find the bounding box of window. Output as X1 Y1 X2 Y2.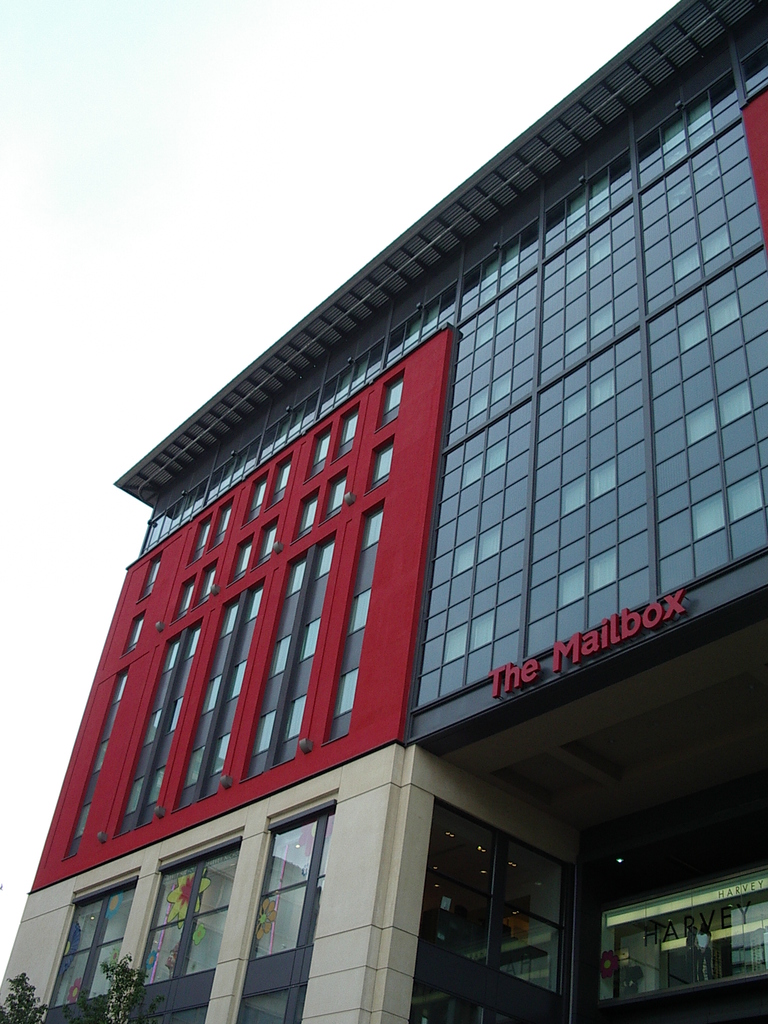
26 872 138 1023.
